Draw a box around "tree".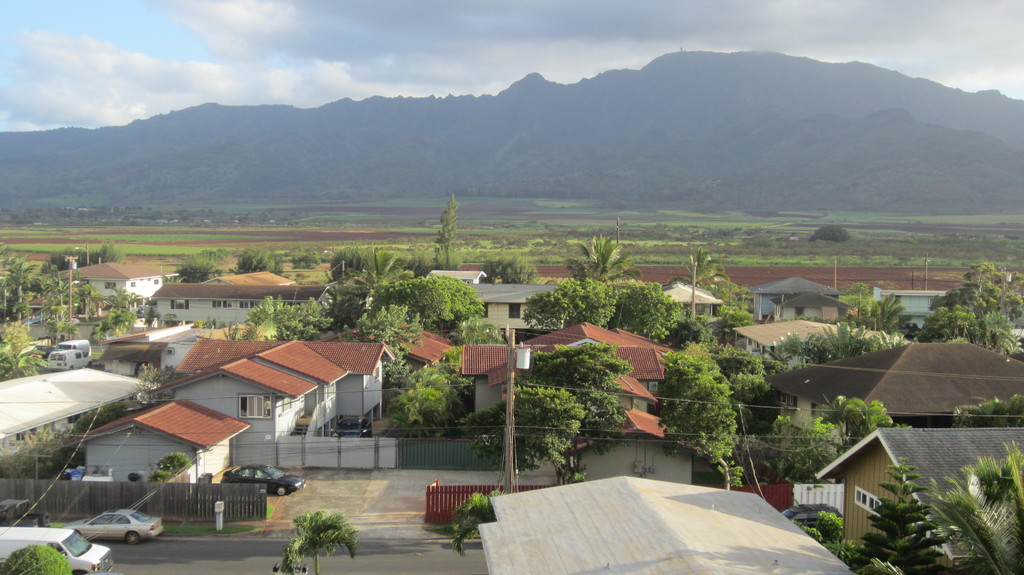
<box>850,453,947,574</box>.
